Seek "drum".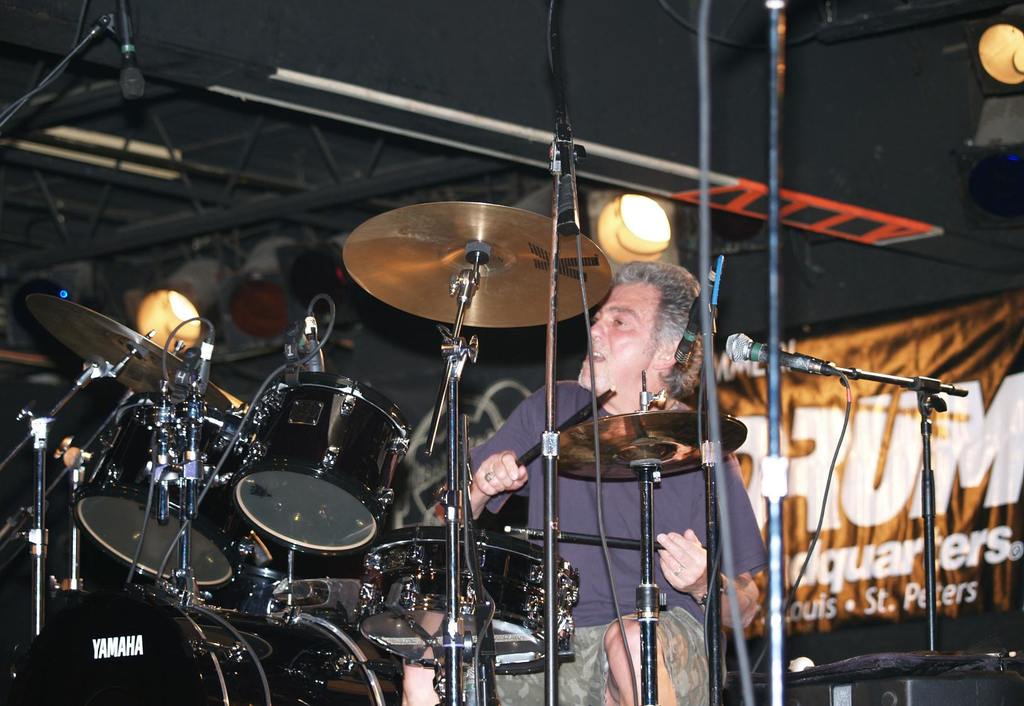
Rect(364, 530, 600, 665).
